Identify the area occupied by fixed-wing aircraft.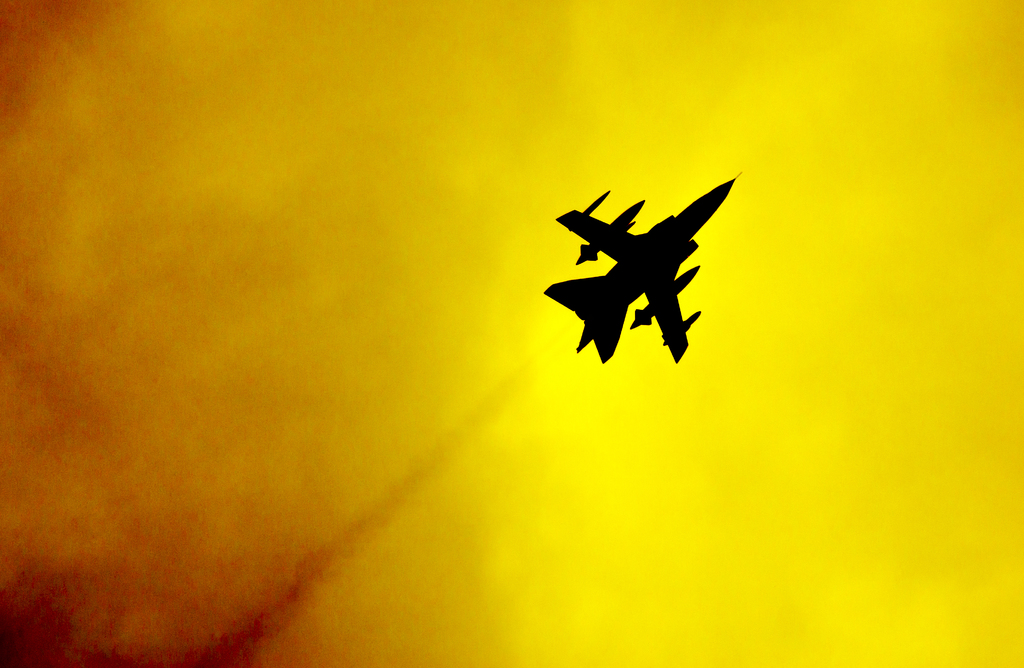
Area: (536, 170, 740, 360).
